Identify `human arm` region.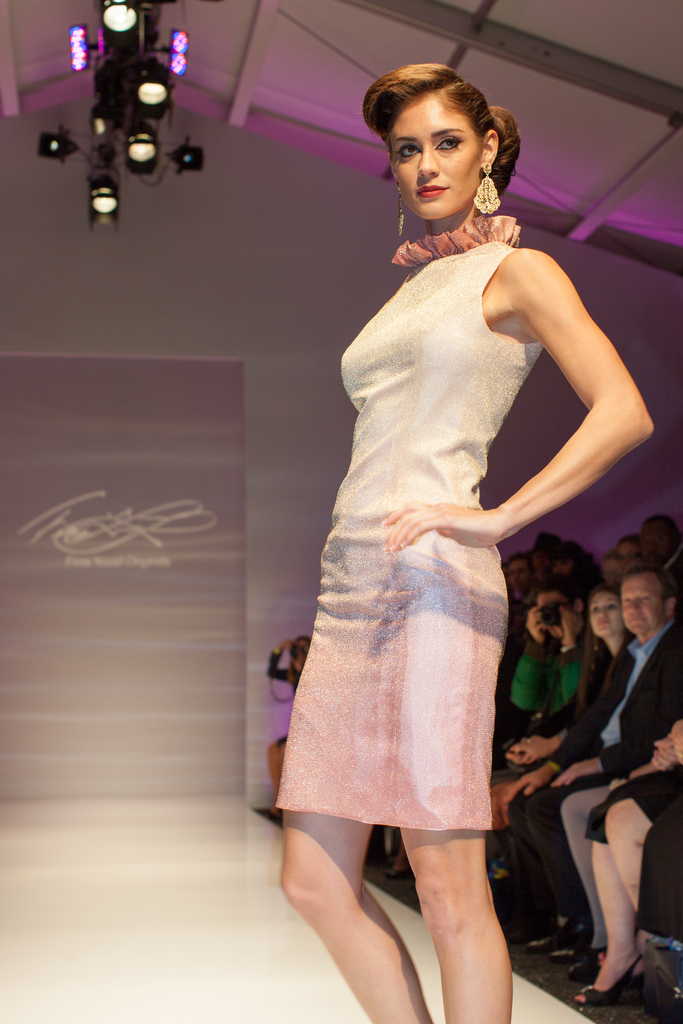
Region: crop(548, 760, 609, 792).
